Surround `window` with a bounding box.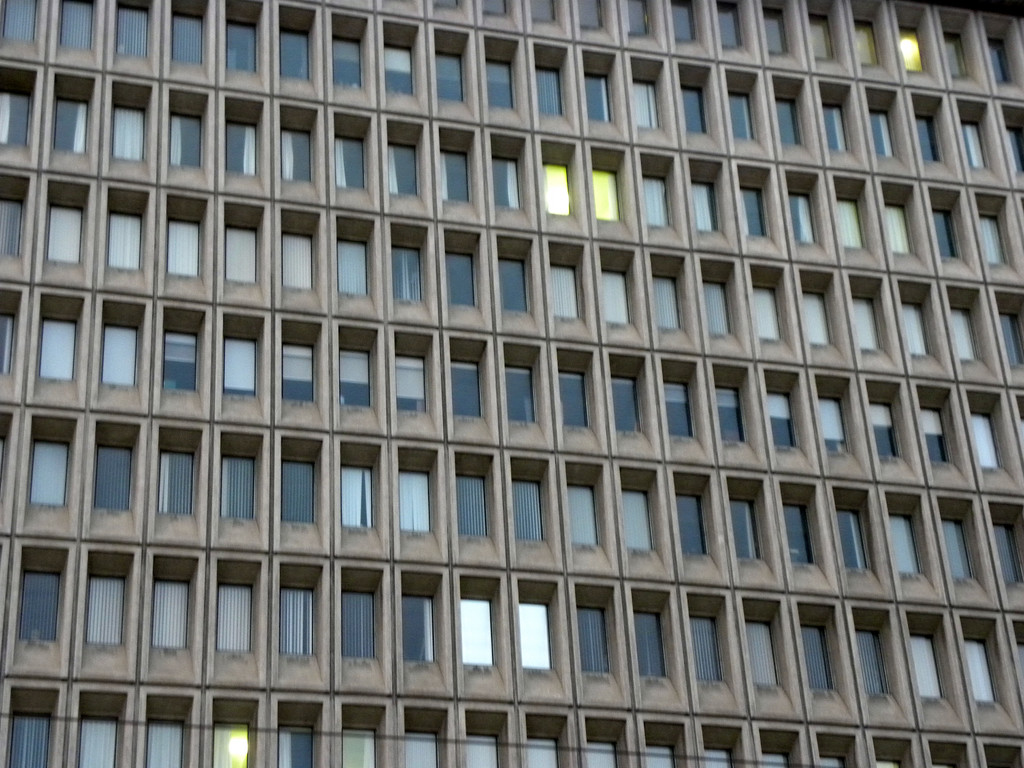
(436, 0, 463, 7).
